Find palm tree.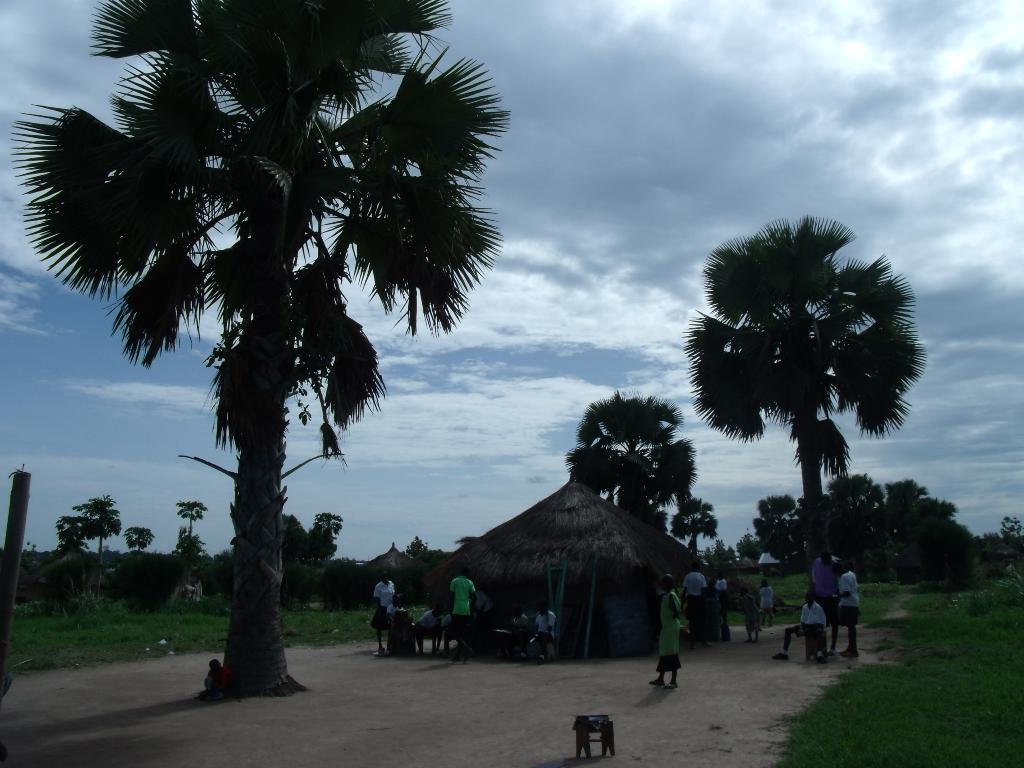
544,390,694,572.
